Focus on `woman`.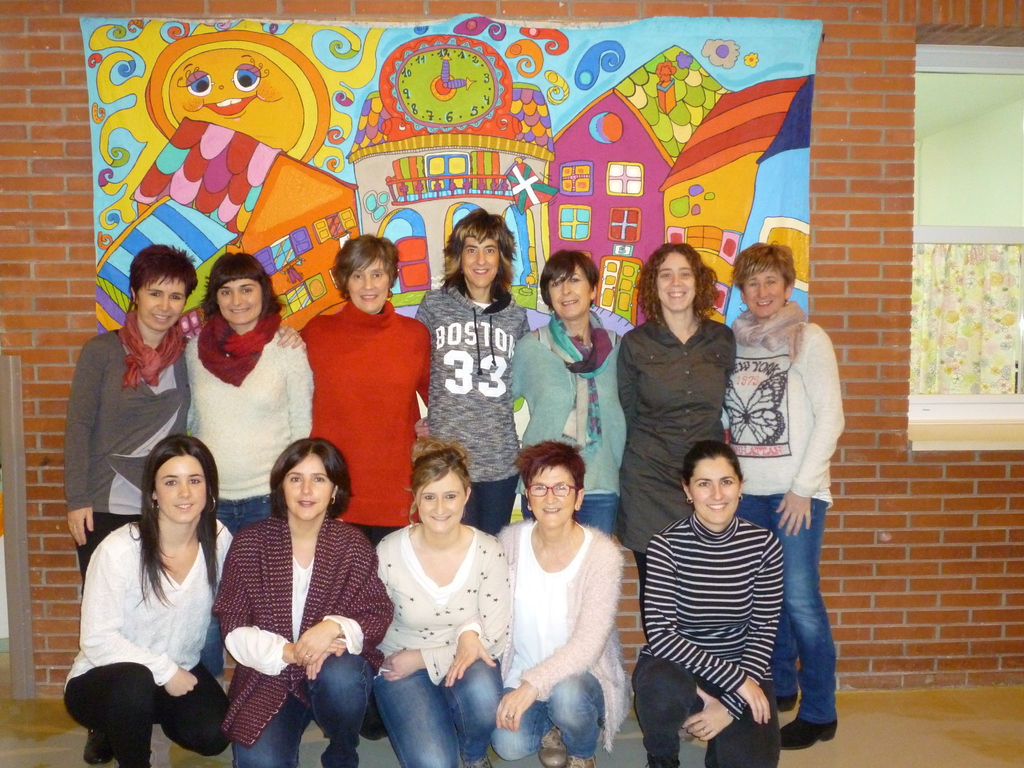
Focused at [x1=486, y1=431, x2=634, y2=746].
